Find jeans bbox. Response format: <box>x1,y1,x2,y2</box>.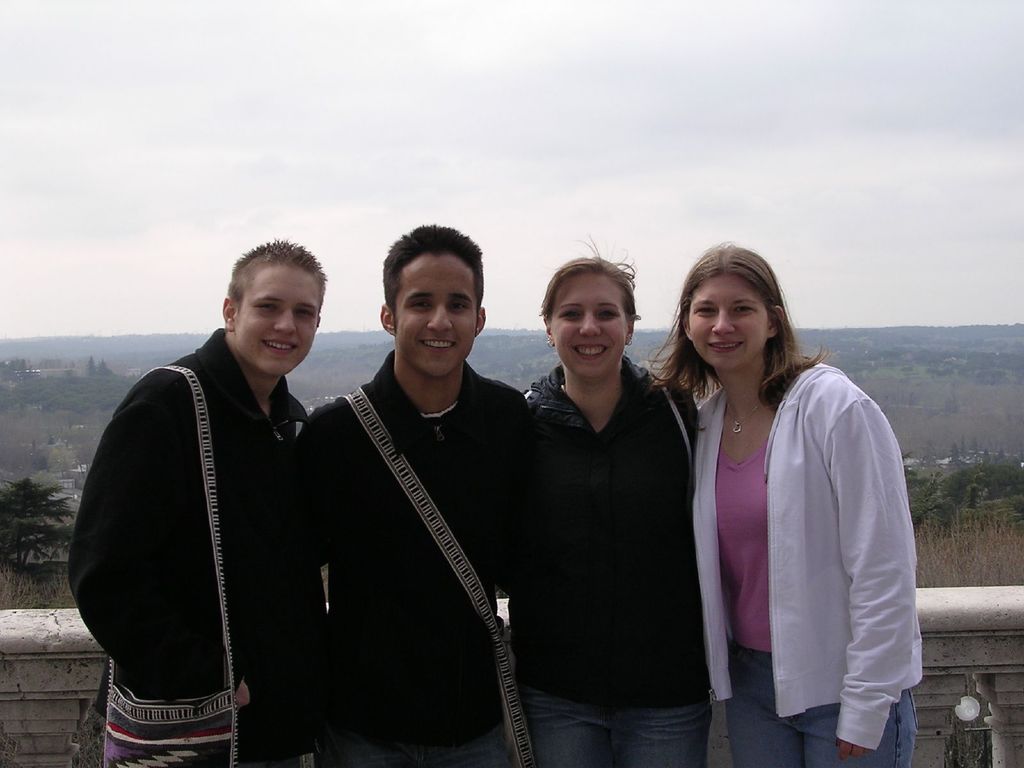
<box>320,722,520,767</box>.
